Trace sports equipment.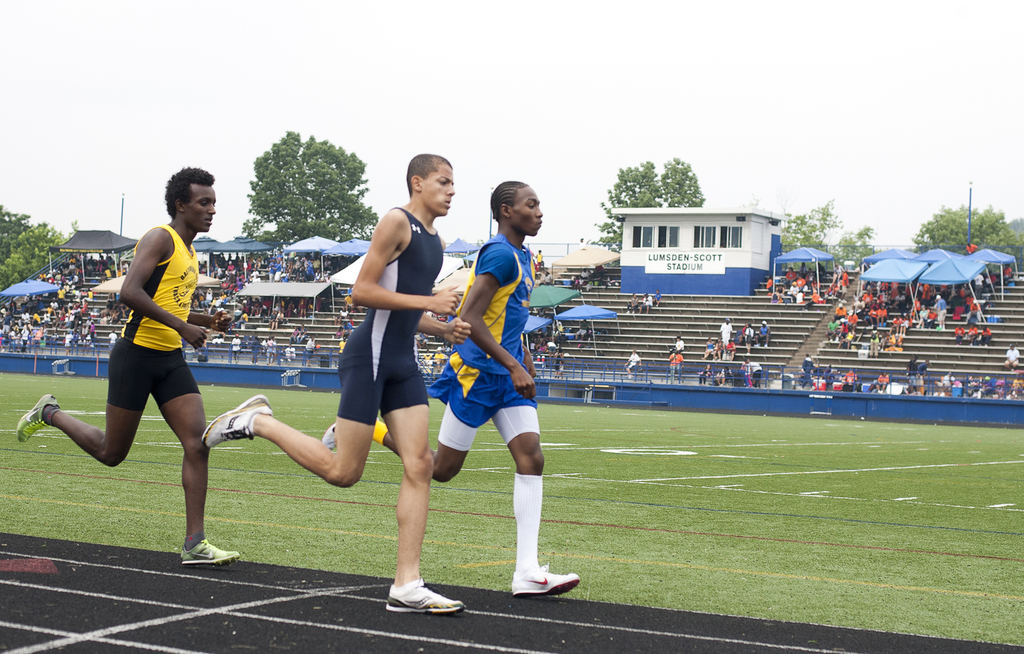
Traced to (left=20, top=395, right=52, bottom=441).
